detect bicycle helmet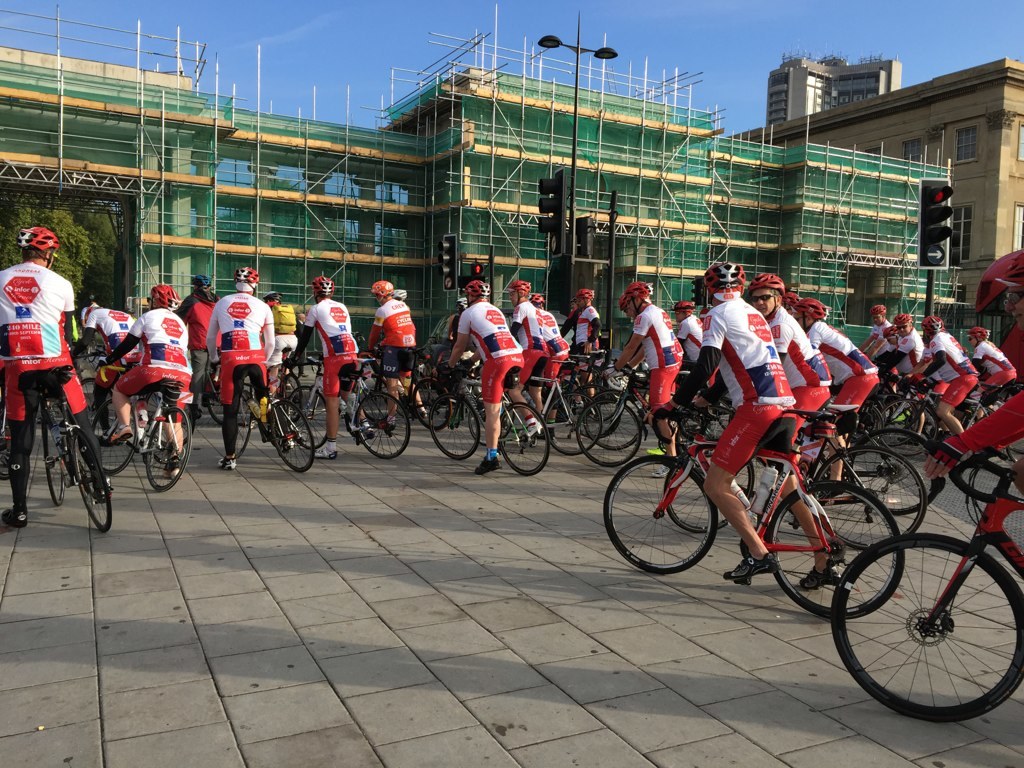
[x1=234, y1=267, x2=260, y2=284]
